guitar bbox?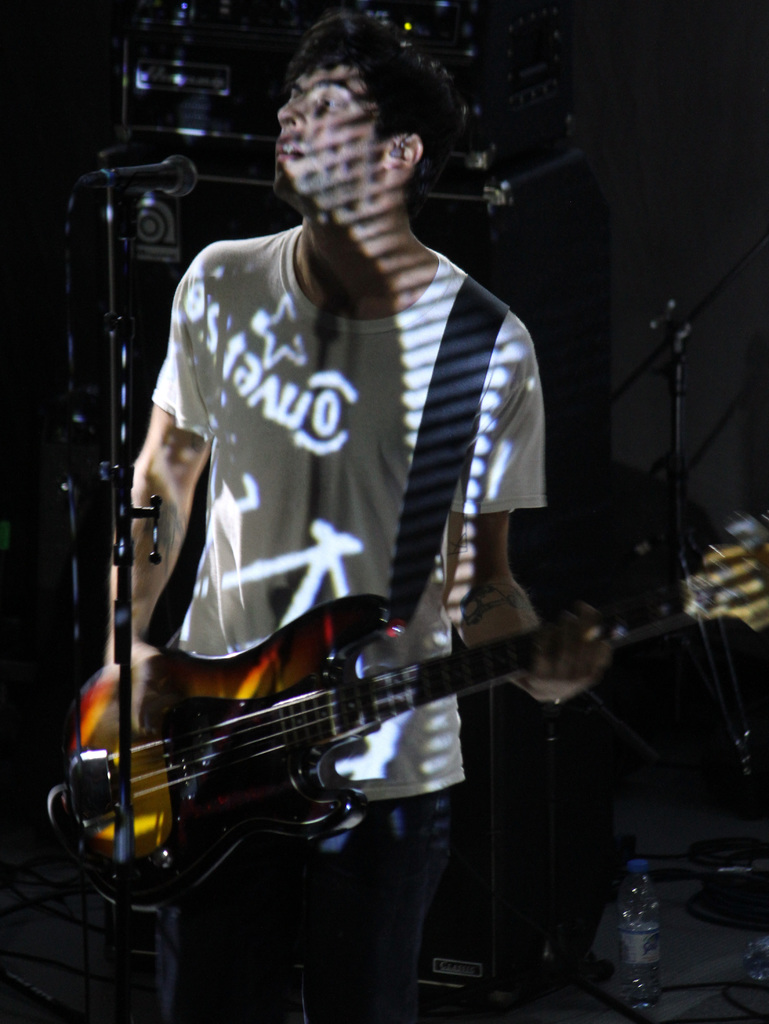
rect(53, 510, 768, 872)
